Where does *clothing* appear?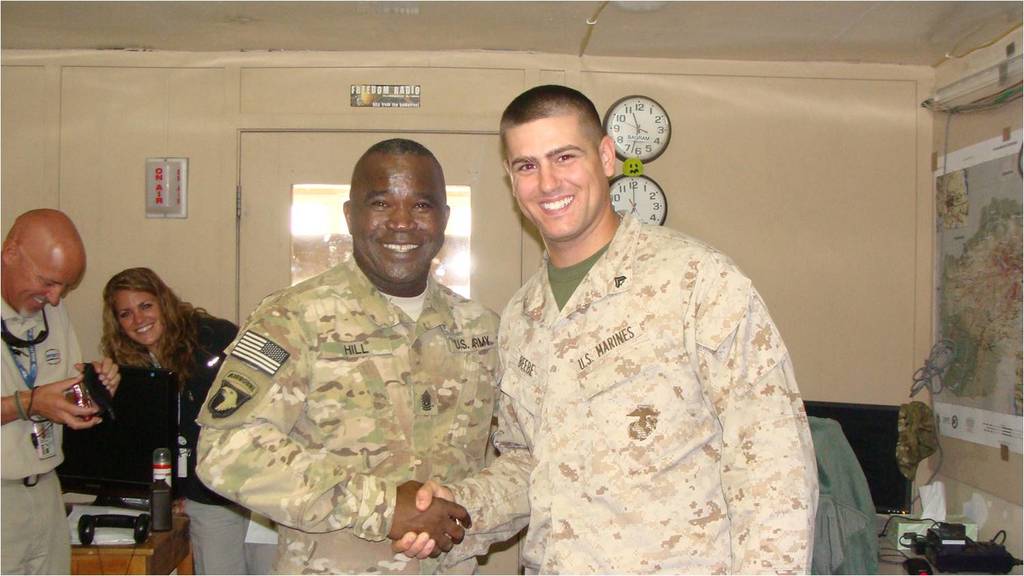
Appears at [x1=0, y1=444, x2=66, y2=575].
